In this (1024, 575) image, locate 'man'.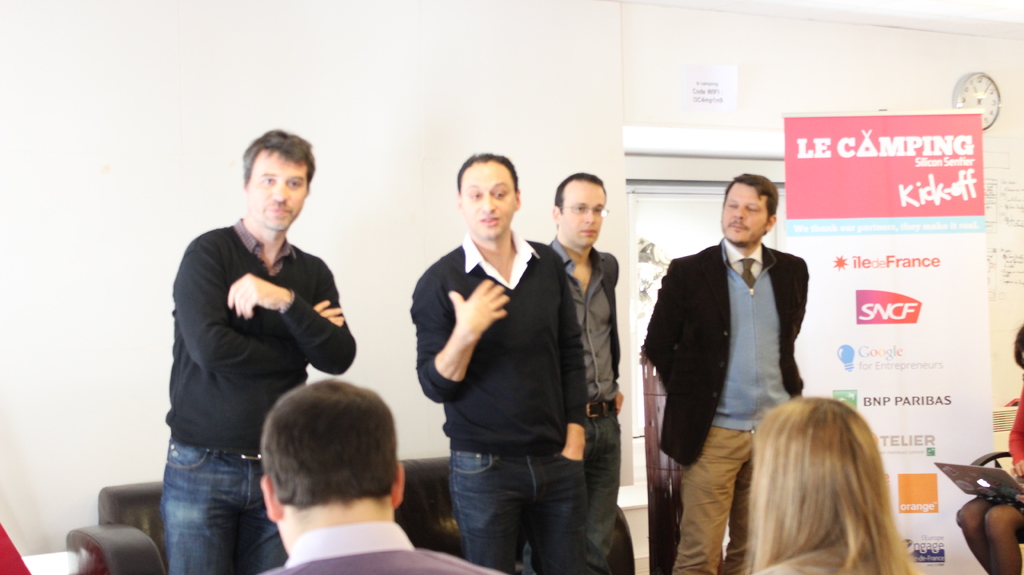
Bounding box: (255,374,509,574).
